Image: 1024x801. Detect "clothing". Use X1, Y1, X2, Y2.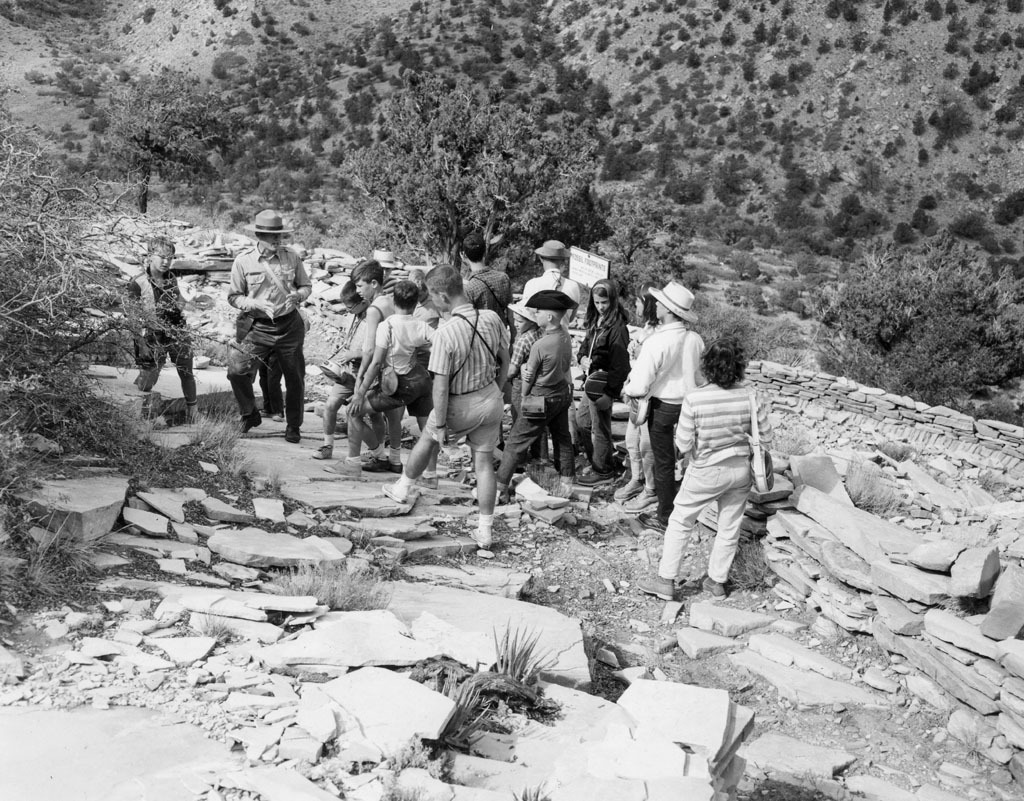
519, 269, 572, 401.
